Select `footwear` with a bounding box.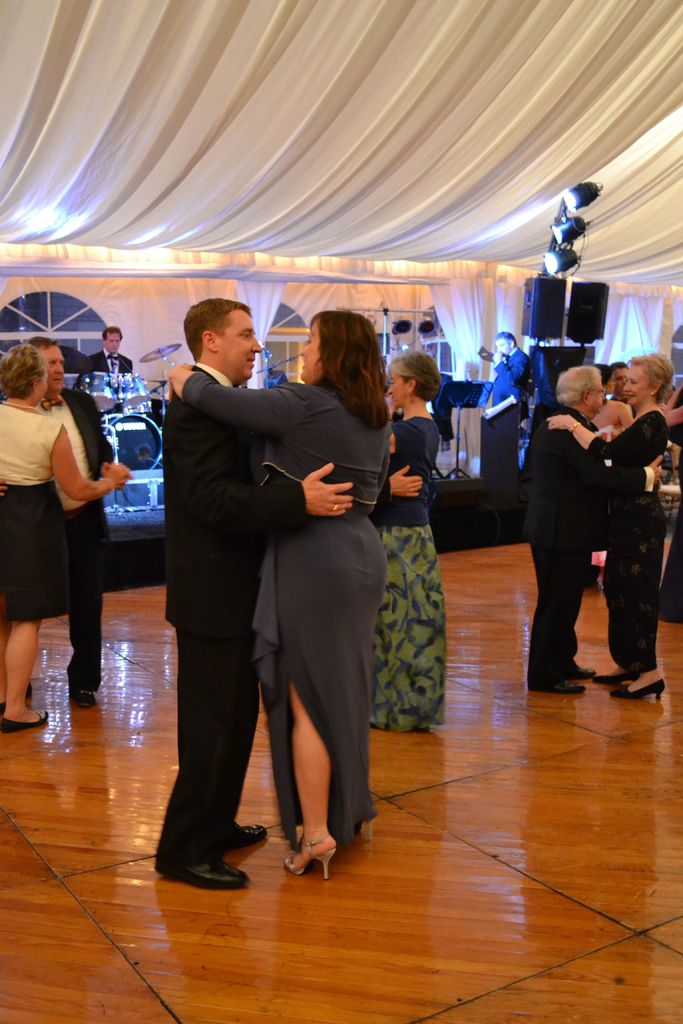
26,682,33,696.
